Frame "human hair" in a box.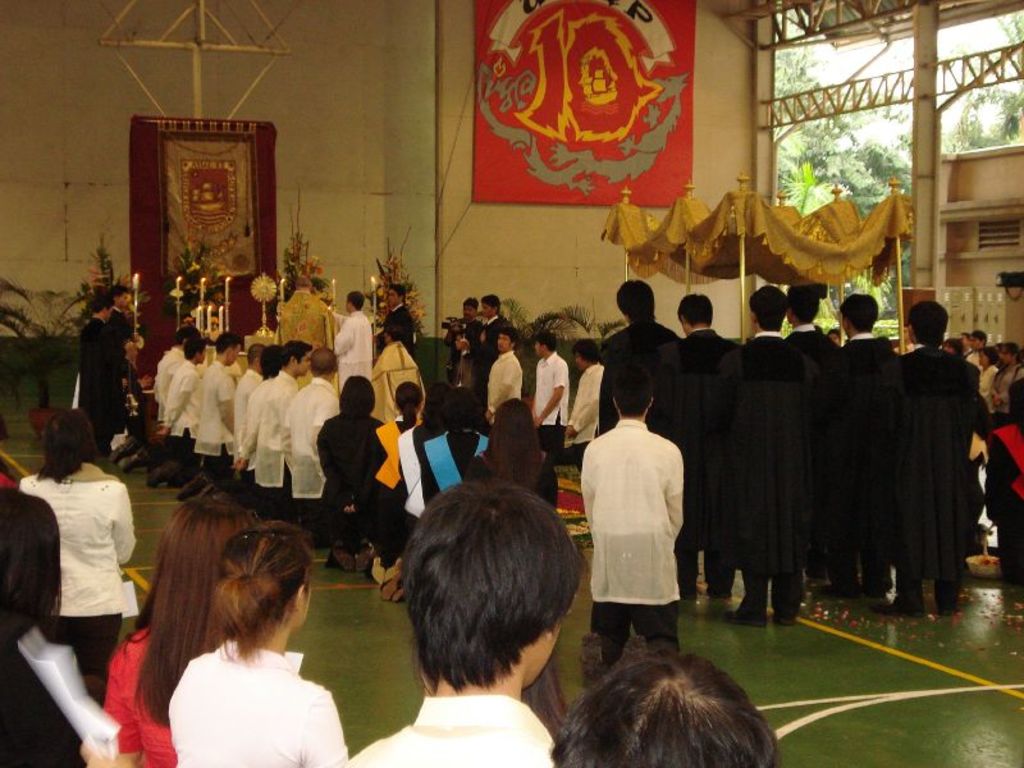
left=483, top=294, right=499, bottom=316.
